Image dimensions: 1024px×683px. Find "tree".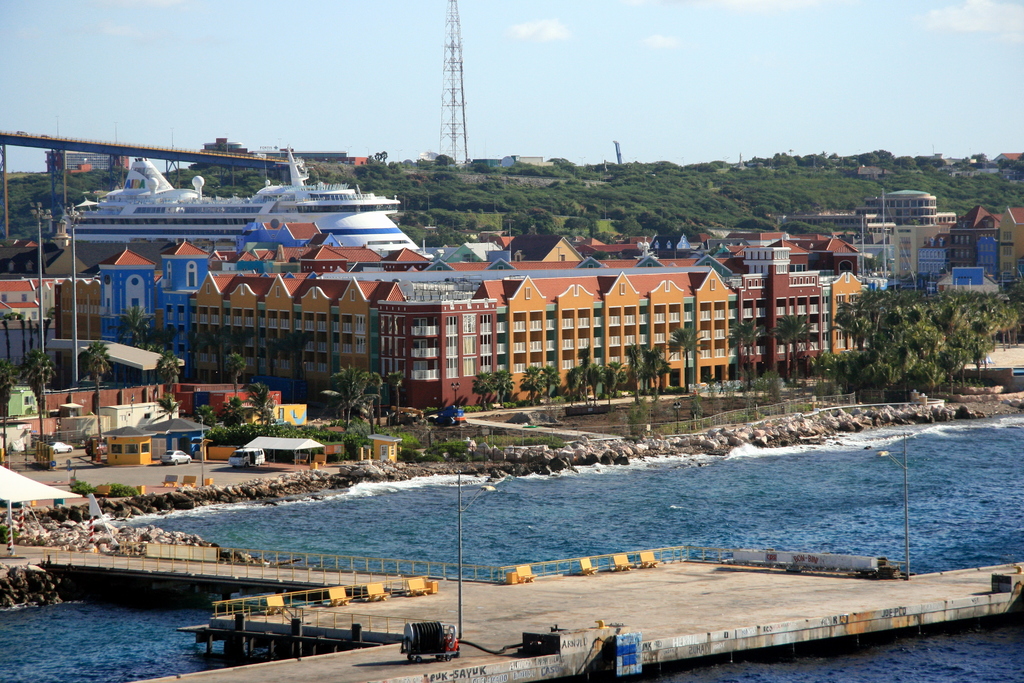
[x1=219, y1=397, x2=252, y2=425].
